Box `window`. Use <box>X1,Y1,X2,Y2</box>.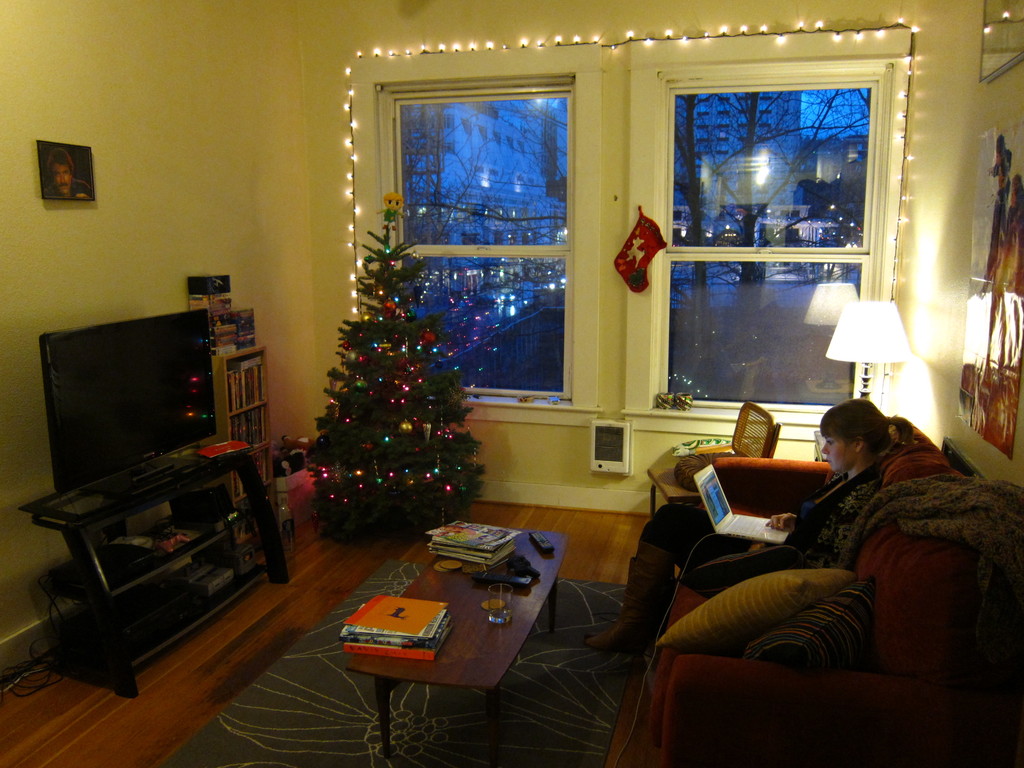
<box>654,67,887,420</box>.
